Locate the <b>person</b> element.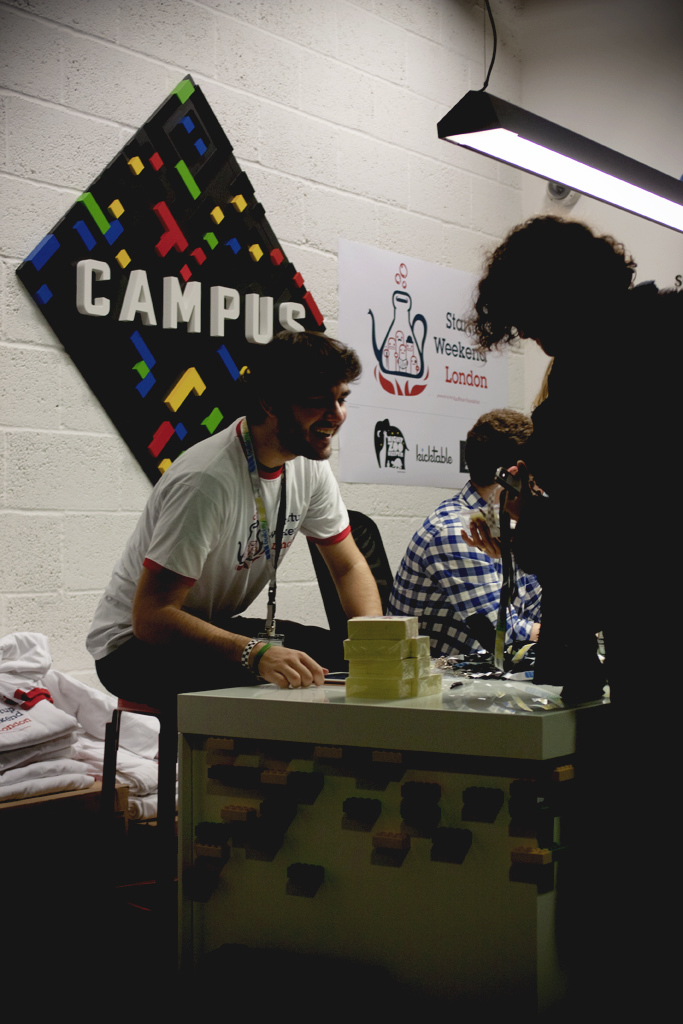
Element bbox: x1=384 y1=406 x2=542 y2=661.
